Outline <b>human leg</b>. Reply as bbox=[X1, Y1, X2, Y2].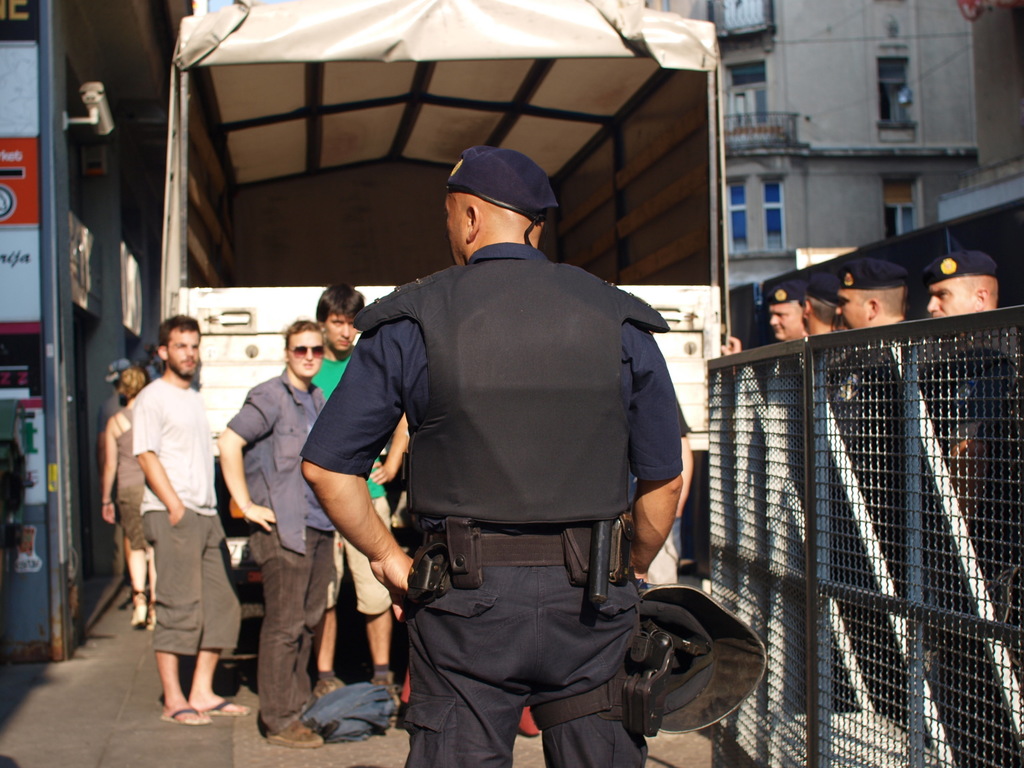
bbox=[146, 509, 213, 724].
